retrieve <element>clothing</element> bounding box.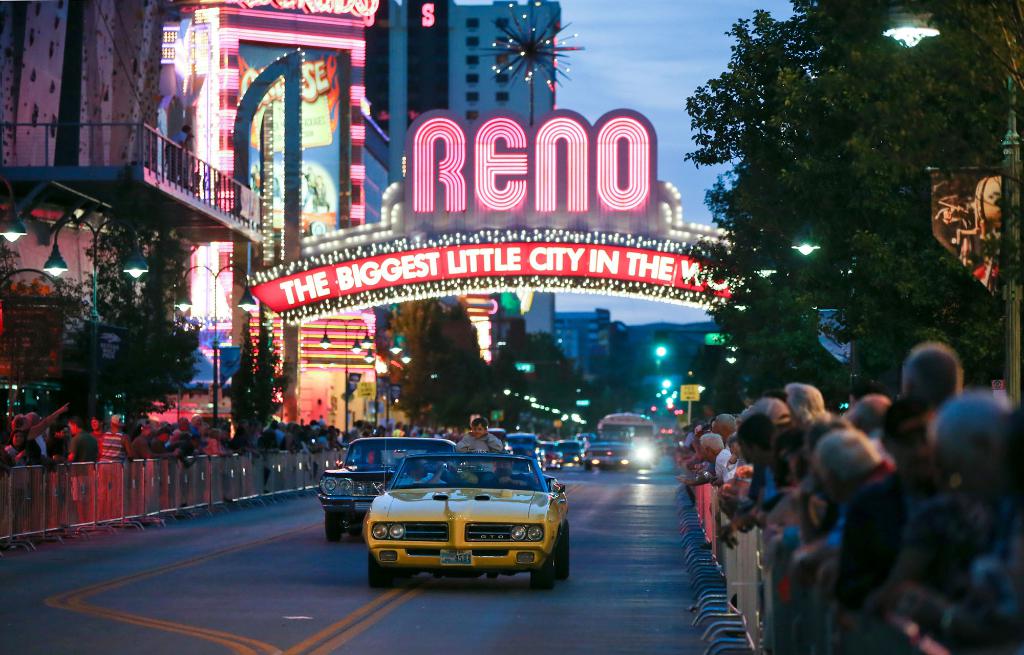
Bounding box: x1=264, y1=428, x2=279, y2=458.
